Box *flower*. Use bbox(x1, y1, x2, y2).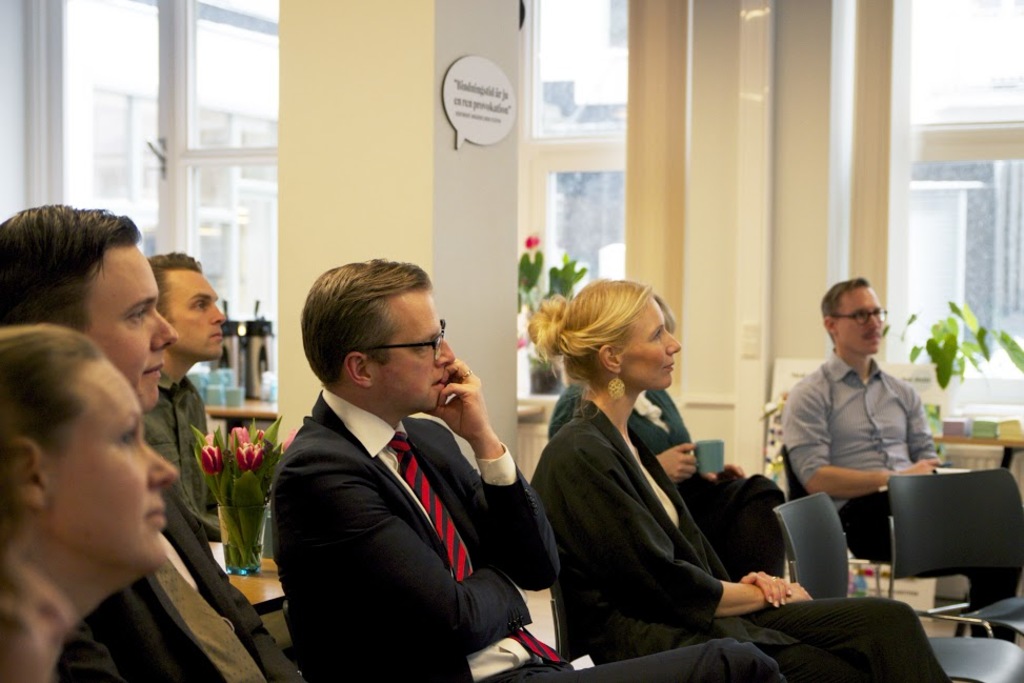
bbox(518, 335, 525, 348).
